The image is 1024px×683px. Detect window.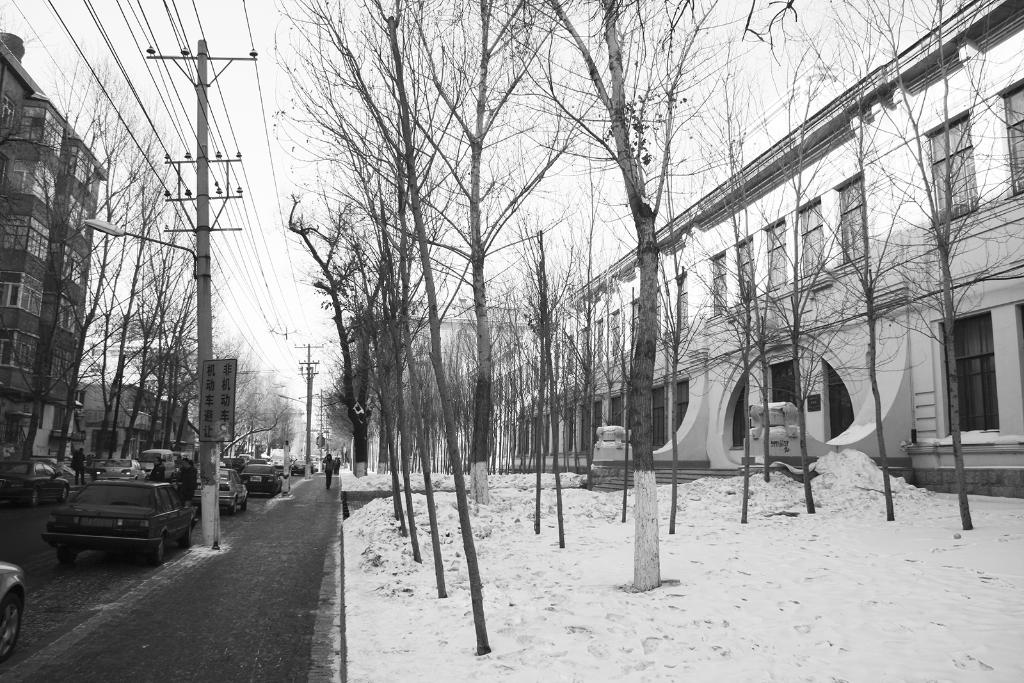
Detection: (x1=0, y1=321, x2=37, y2=375).
